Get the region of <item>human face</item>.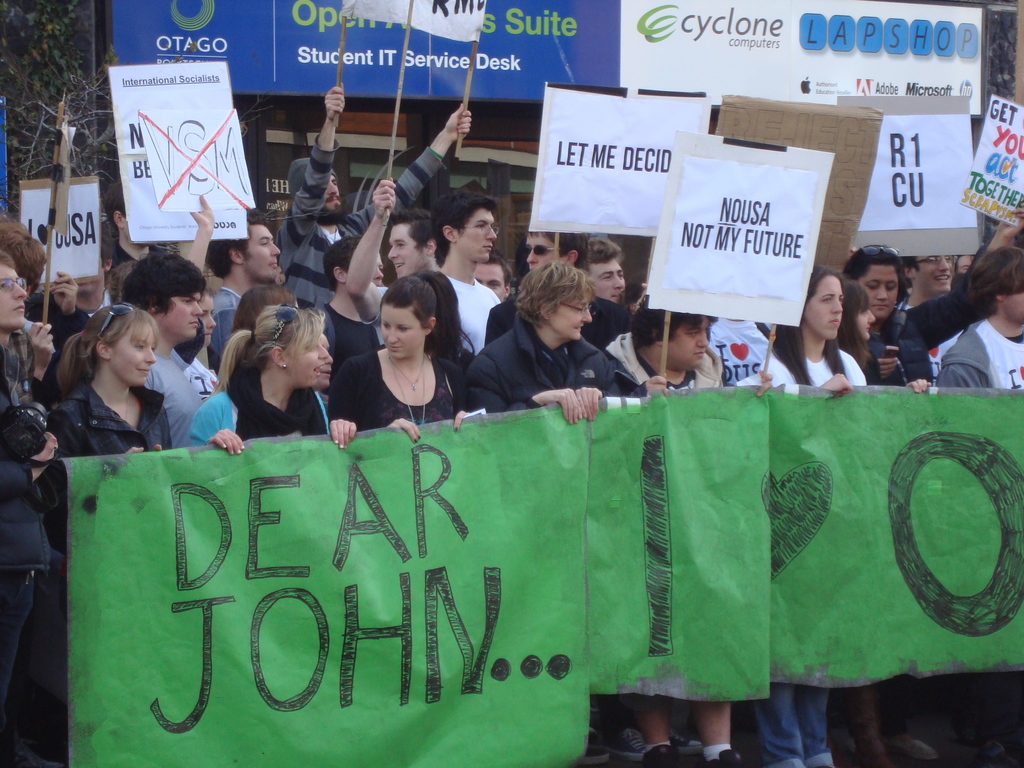
[x1=374, y1=255, x2=380, y2=281].
